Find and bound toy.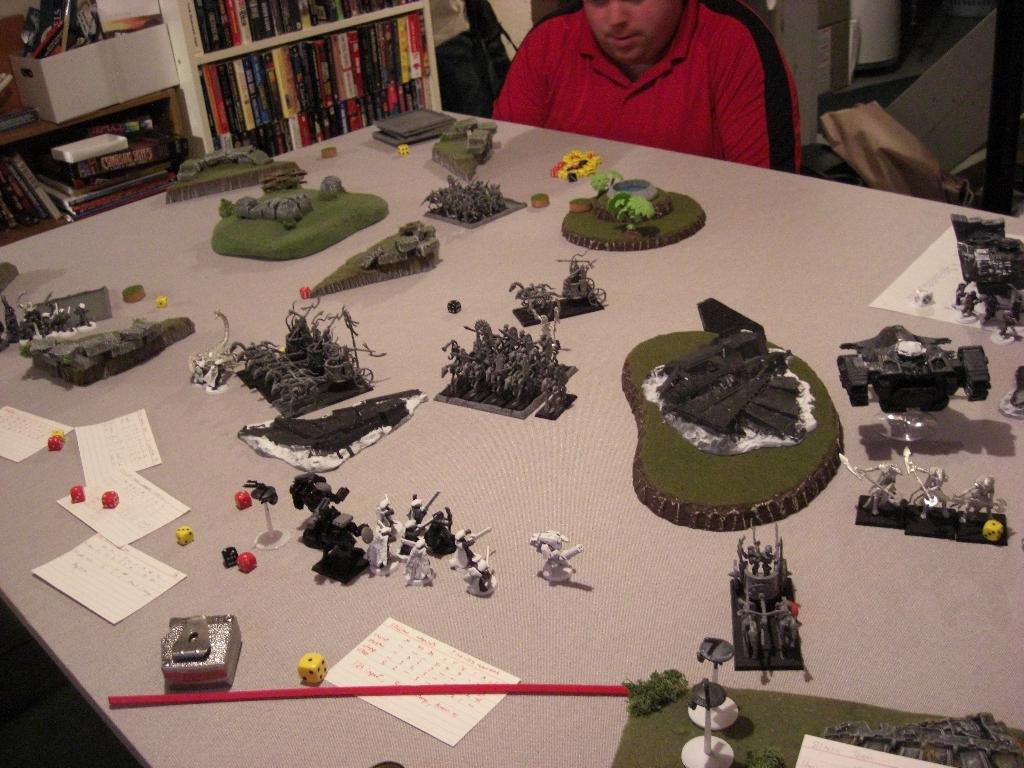
Bound: left=234, top=491, right=257, bottom=508.
